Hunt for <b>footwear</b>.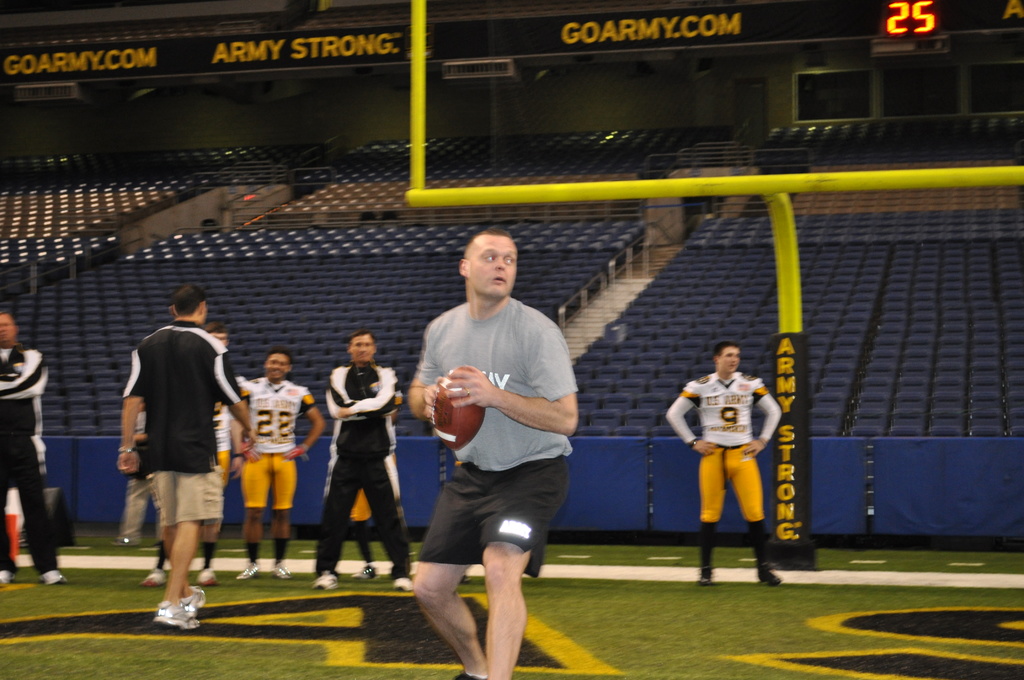
Hunted down at (left=197, top=566, right=222, bottom=585).
